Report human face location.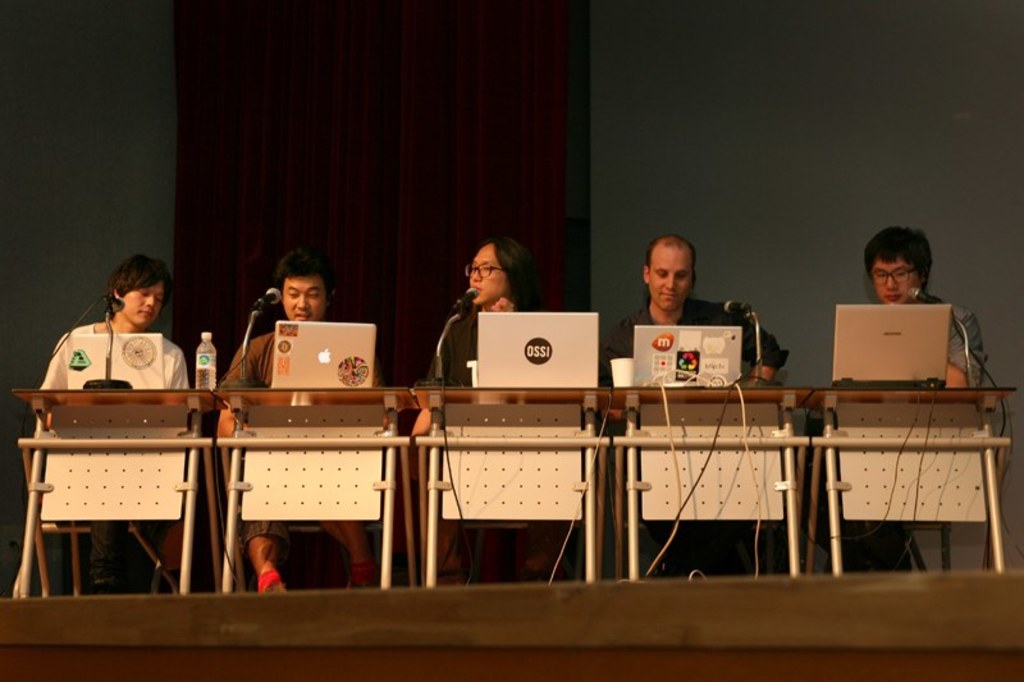
Report: bbox=[872, 258, 918, 306].
